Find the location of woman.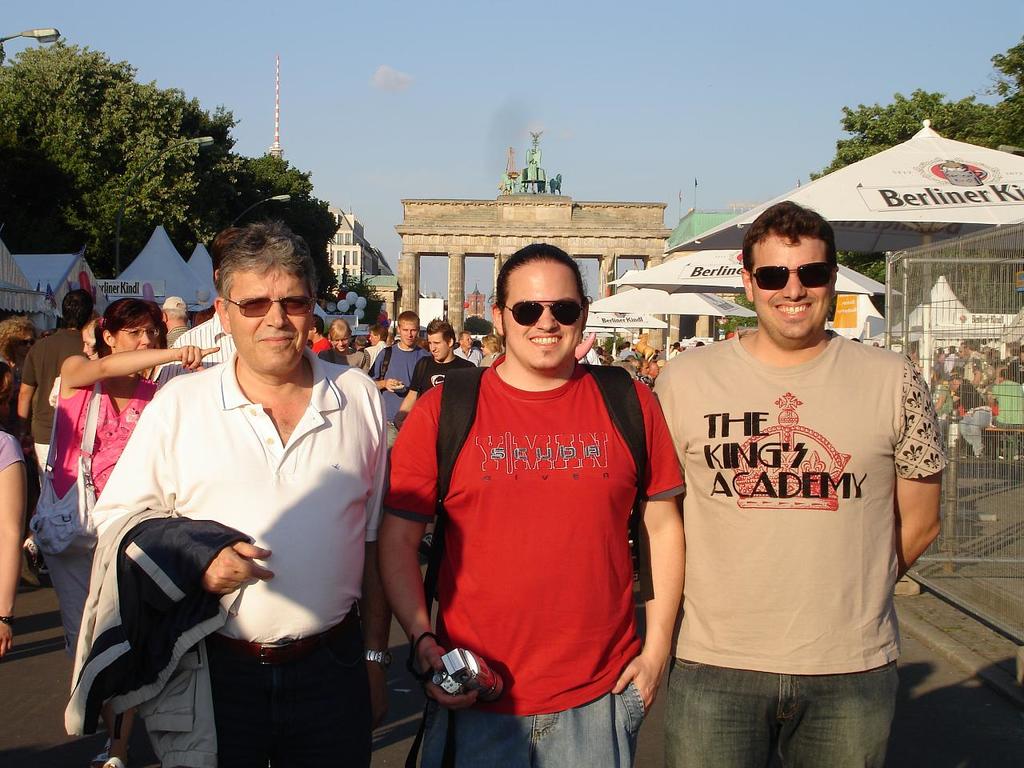
Location: (x1=2, y1=311, x2=46, y2=442).
